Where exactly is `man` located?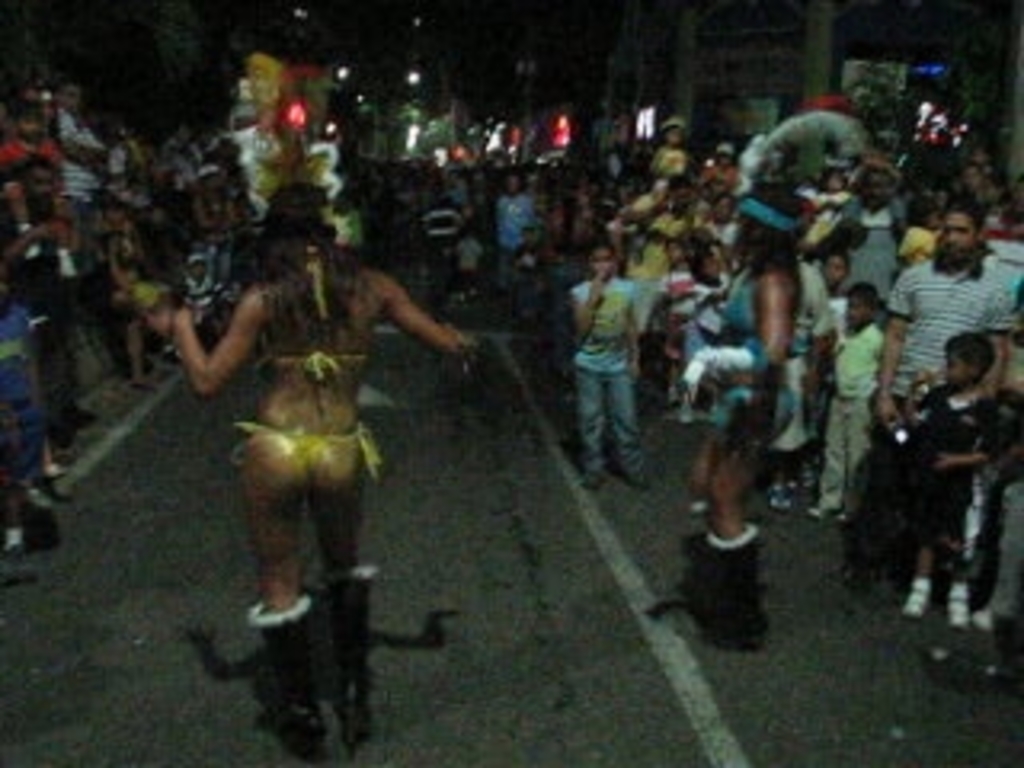
Its bounding box is [x1=854, y1=208, x2=1011, y2=582].
